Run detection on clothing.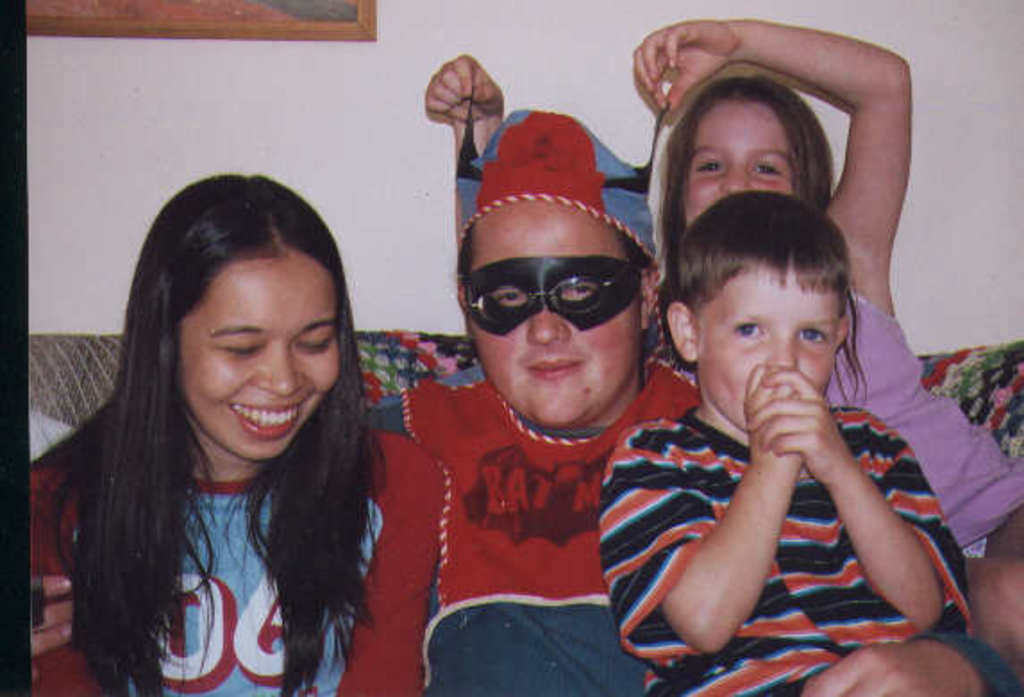
Result: box(649, 309, 1022, 545).
